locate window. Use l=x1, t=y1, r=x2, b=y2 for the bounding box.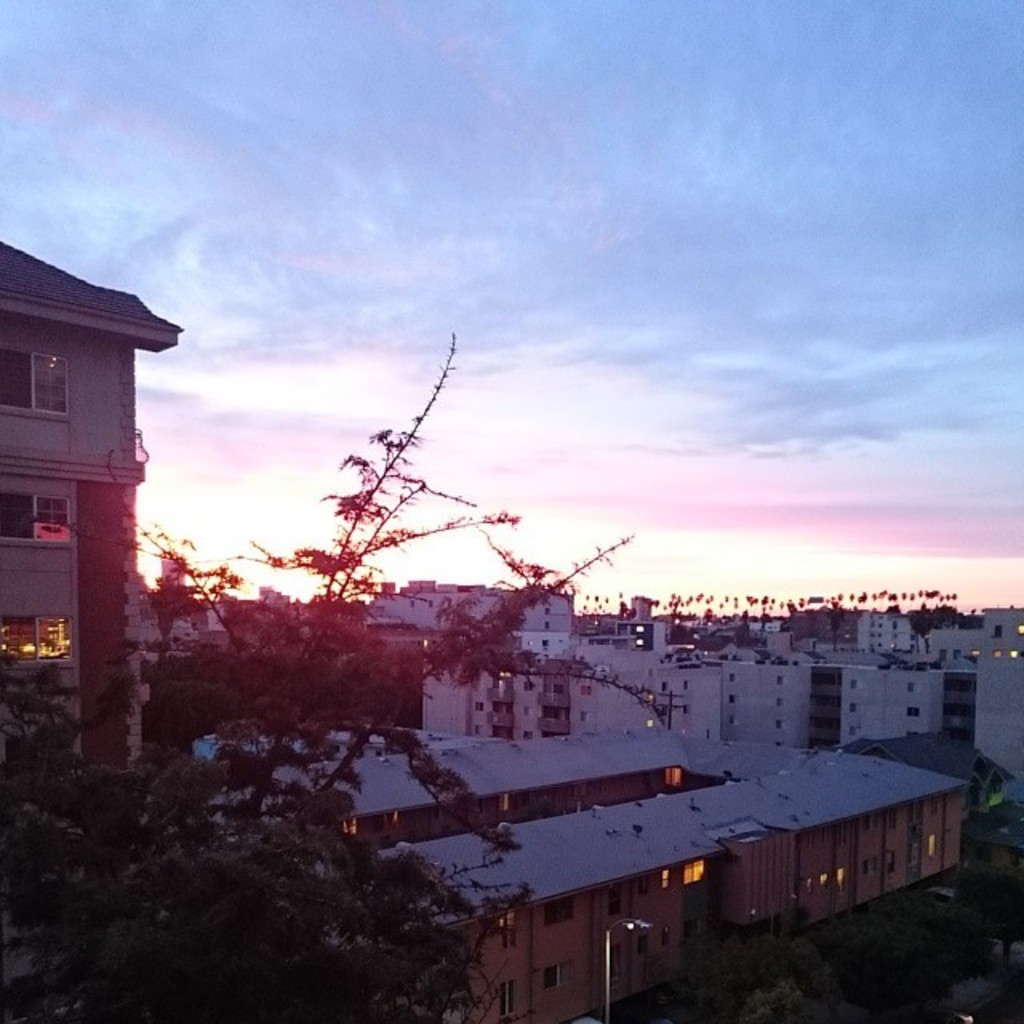
l=909, t=802, r=930, b=829.
